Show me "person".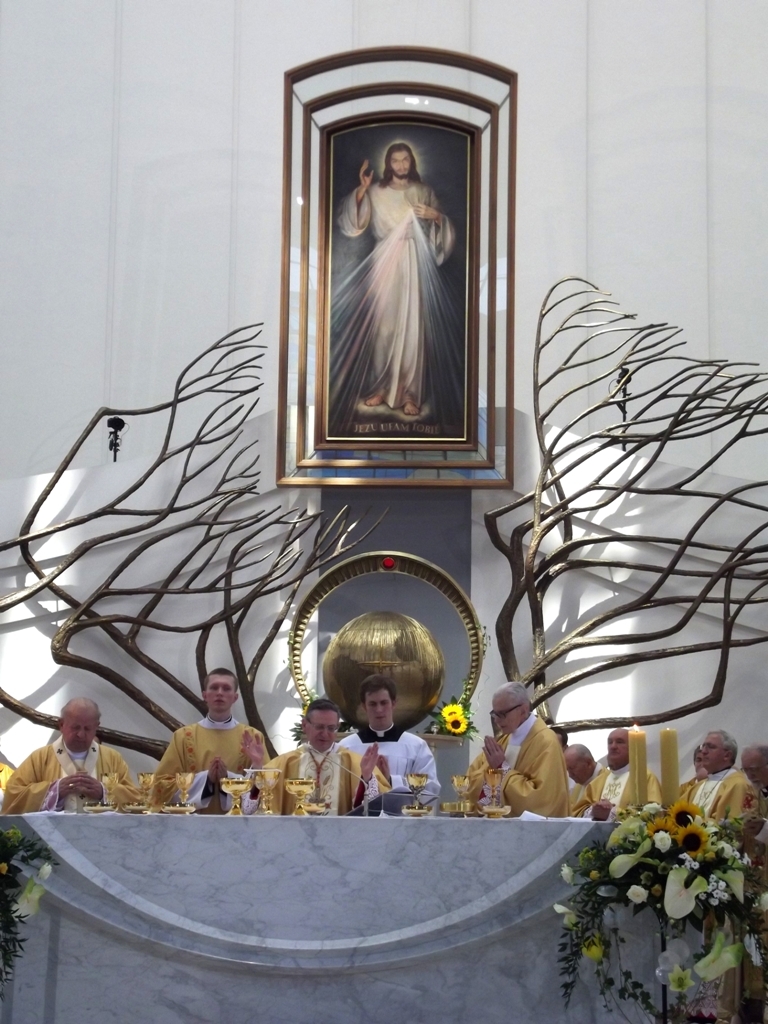
"person" is here: 465/692/577/820.
